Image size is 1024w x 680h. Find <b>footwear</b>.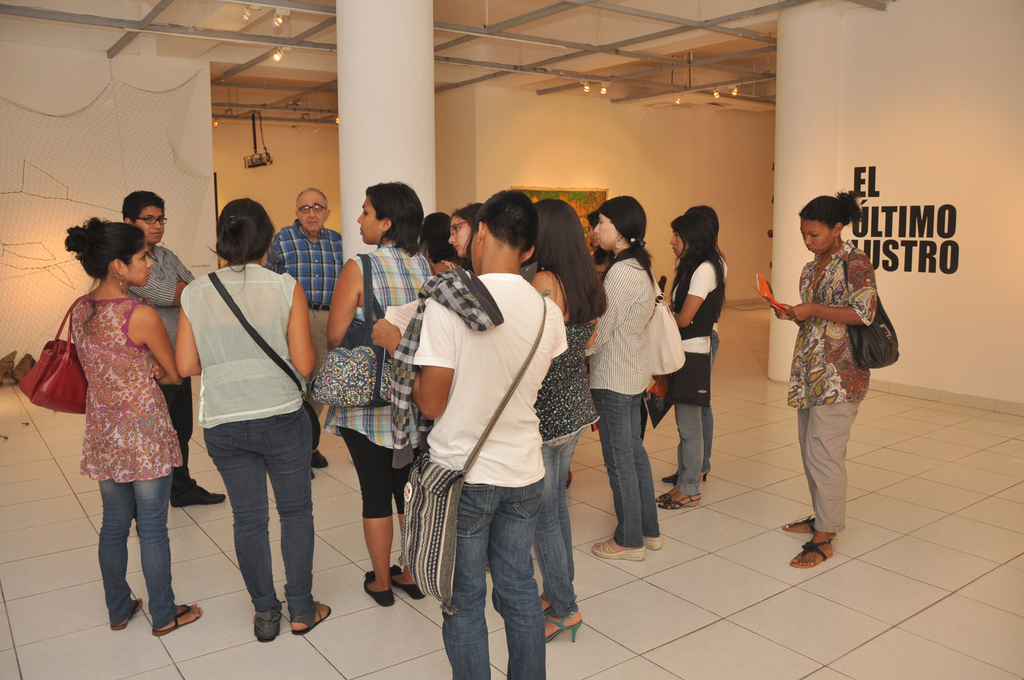
pyautogui.locateOnScreen(640, 534, 664, 555).
